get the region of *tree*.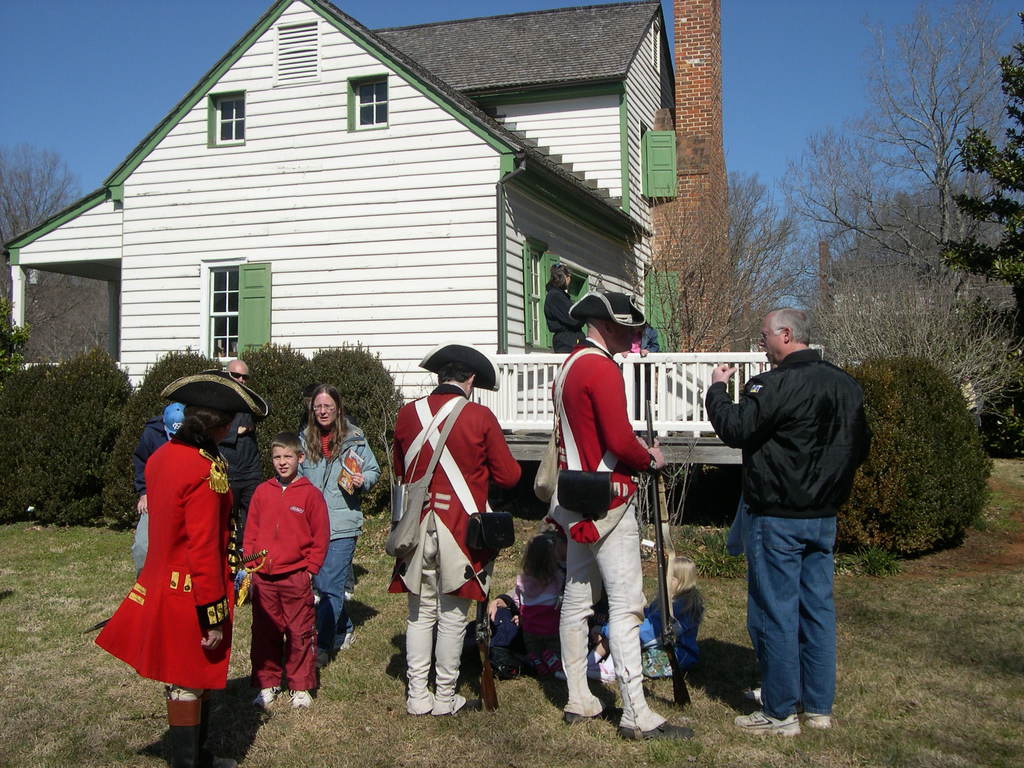
0/135/93/253.
